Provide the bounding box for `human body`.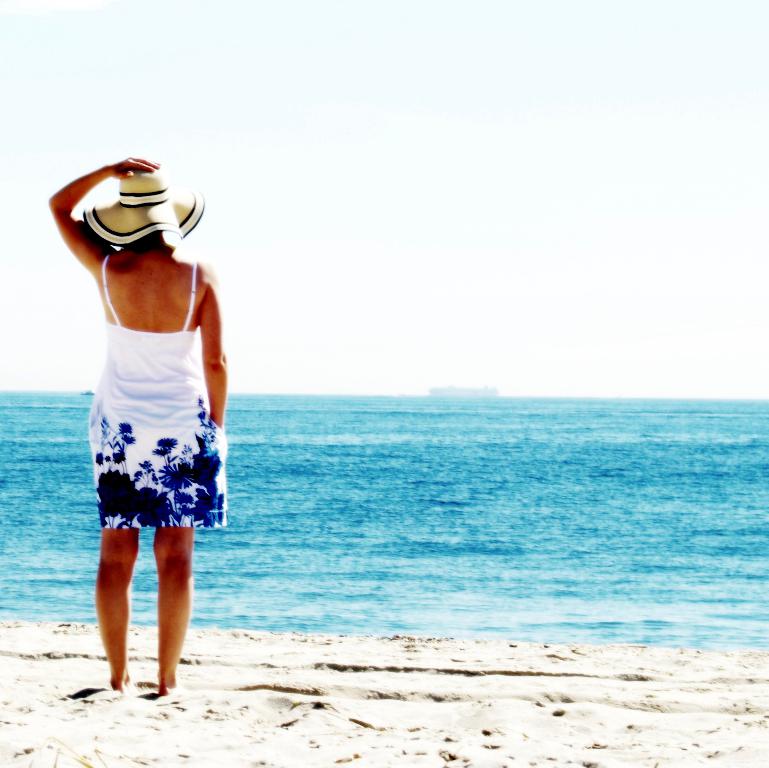
pyautogui.locateOnScreen(64, 144, 235, 685).
